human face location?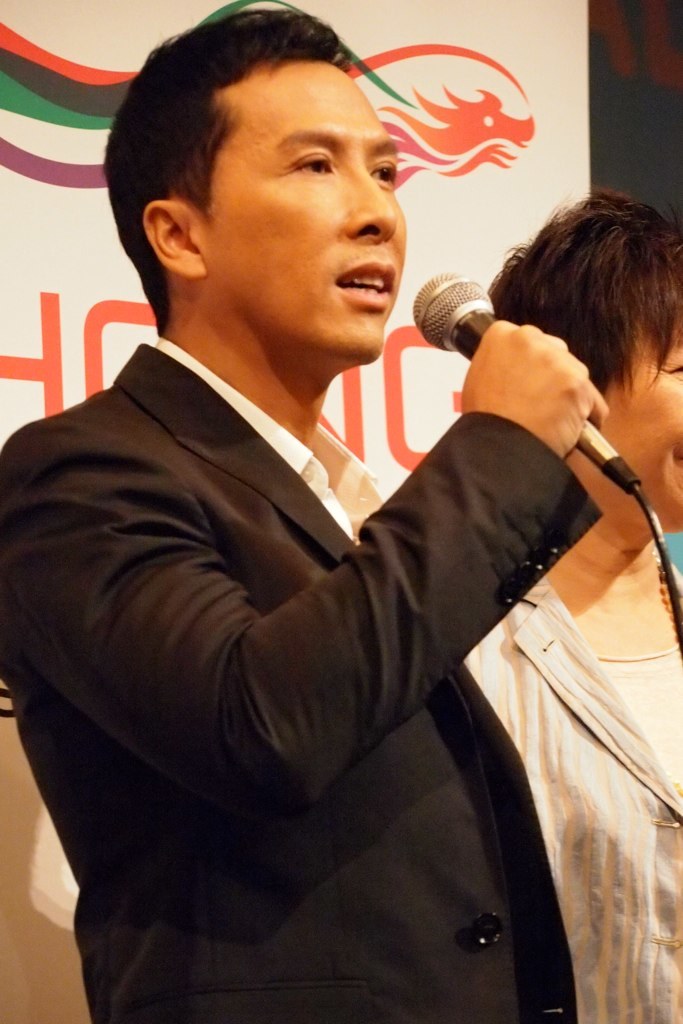
region(577, 293, 682, 534)
